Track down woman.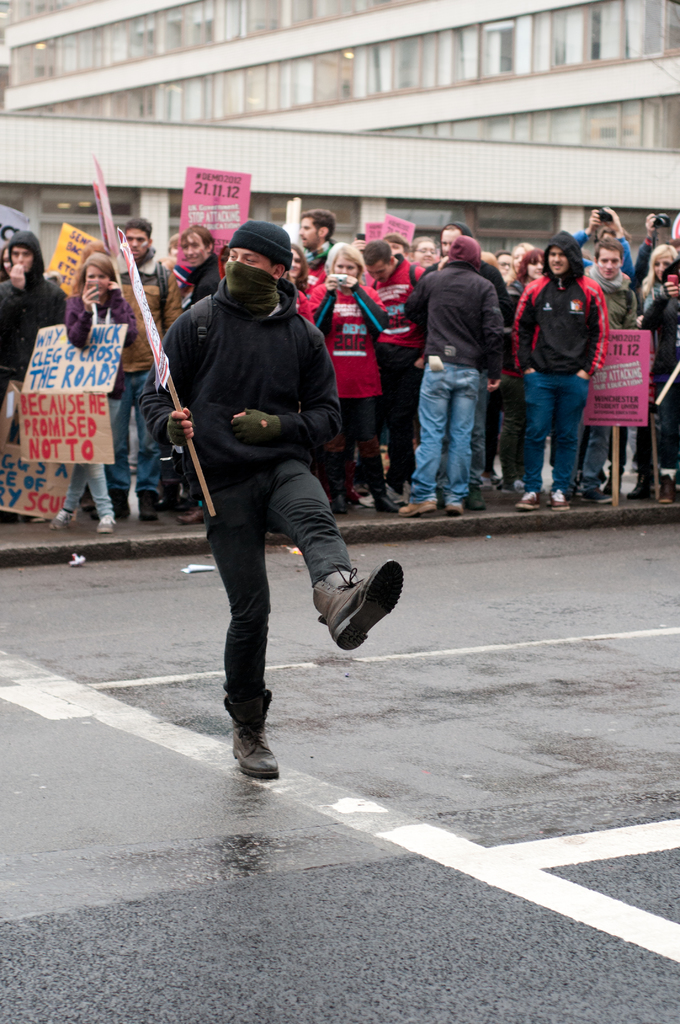
Tracked to 627/246/679/497.
